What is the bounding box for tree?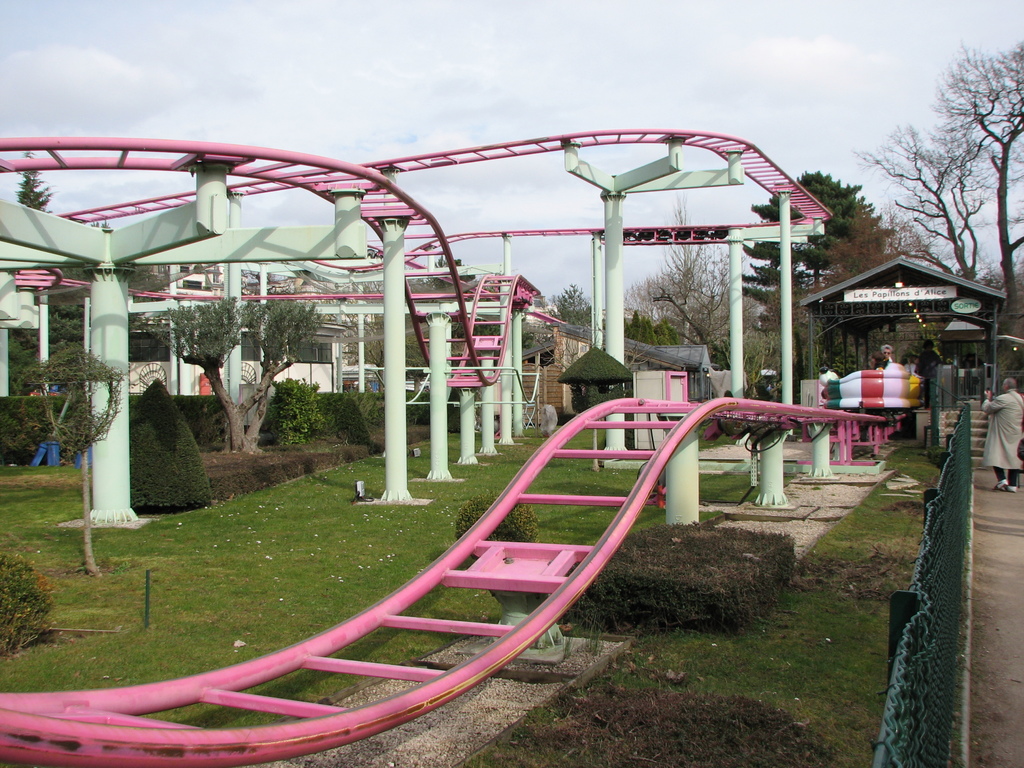
l=804, t=201, r=899, b=299.
